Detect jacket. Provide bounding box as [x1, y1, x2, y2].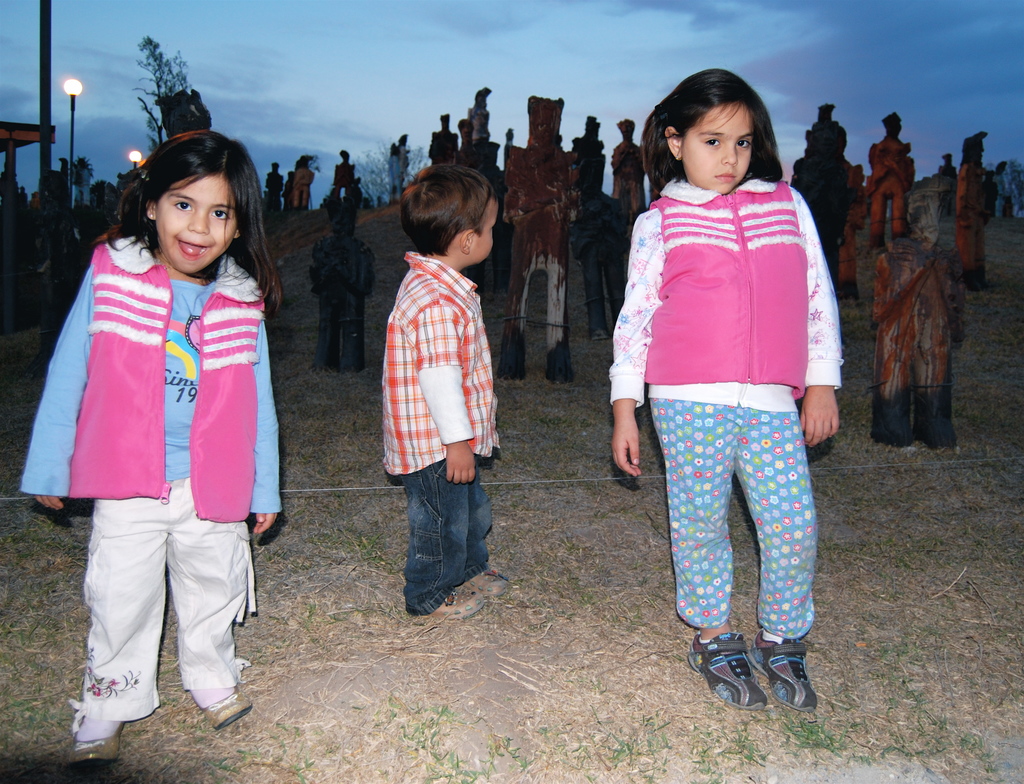
[45, 219, 267, 523].
